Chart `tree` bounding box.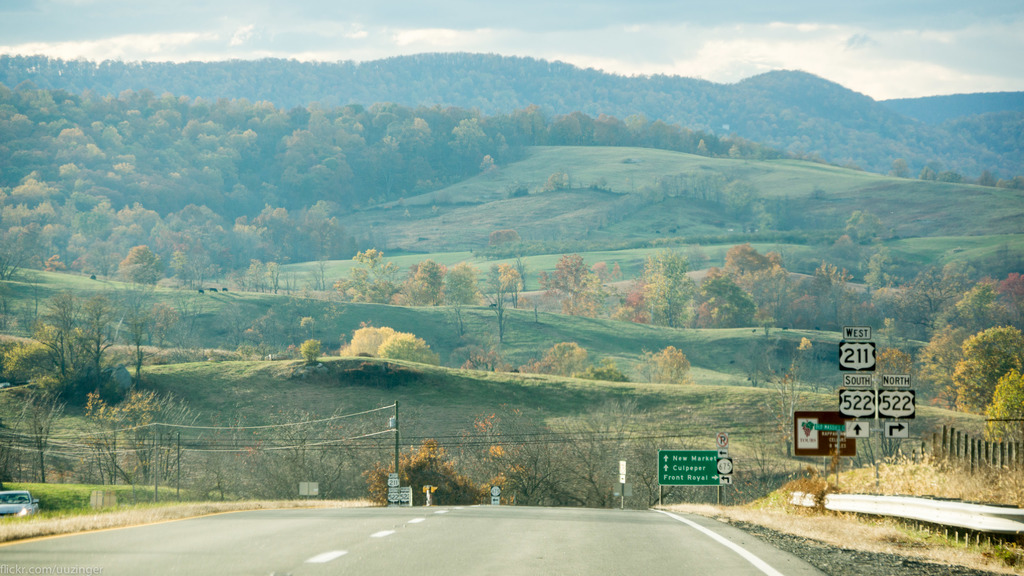
Charted: <box>950,327,1023,445</box>.
